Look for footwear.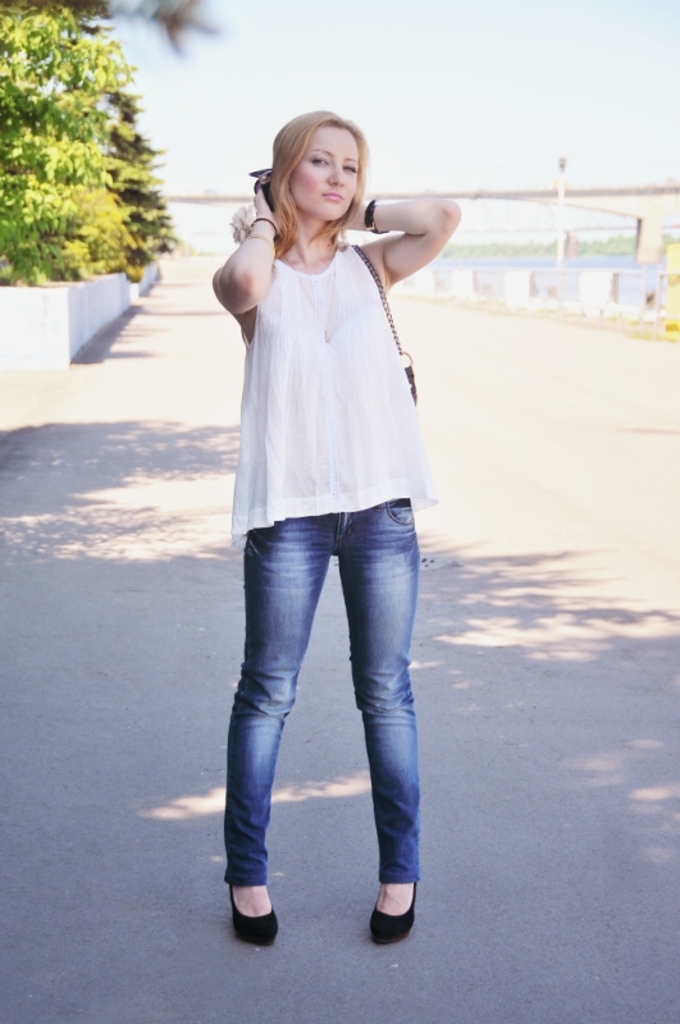
Found: bbox=[365, 877, 419, 943].
